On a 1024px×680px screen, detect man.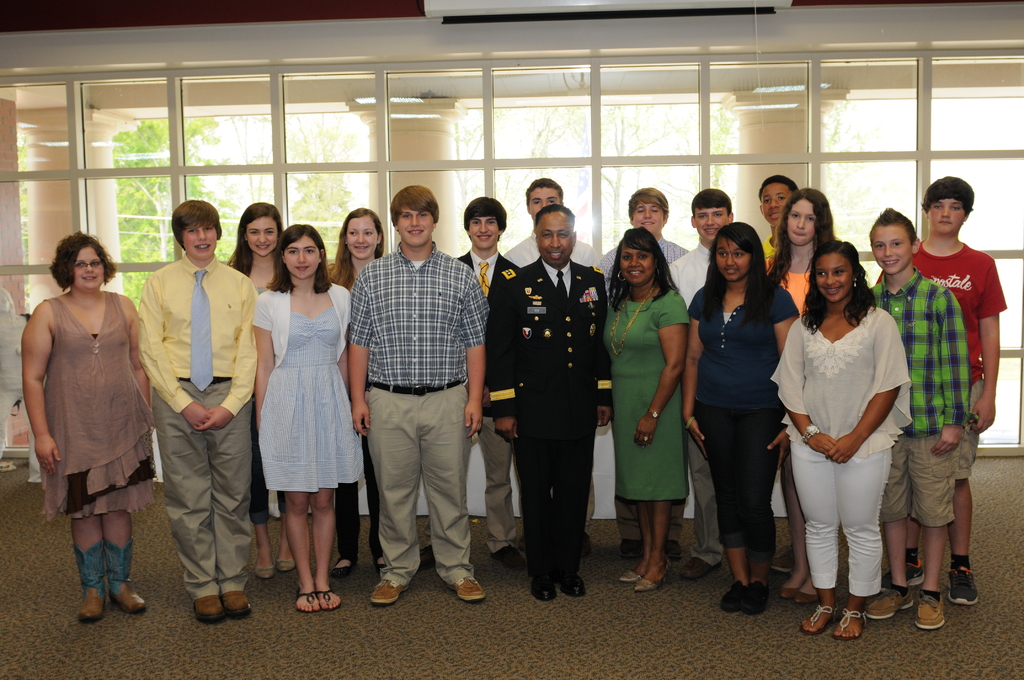
[x1=420, y1=194, x2=529, y2=570].
